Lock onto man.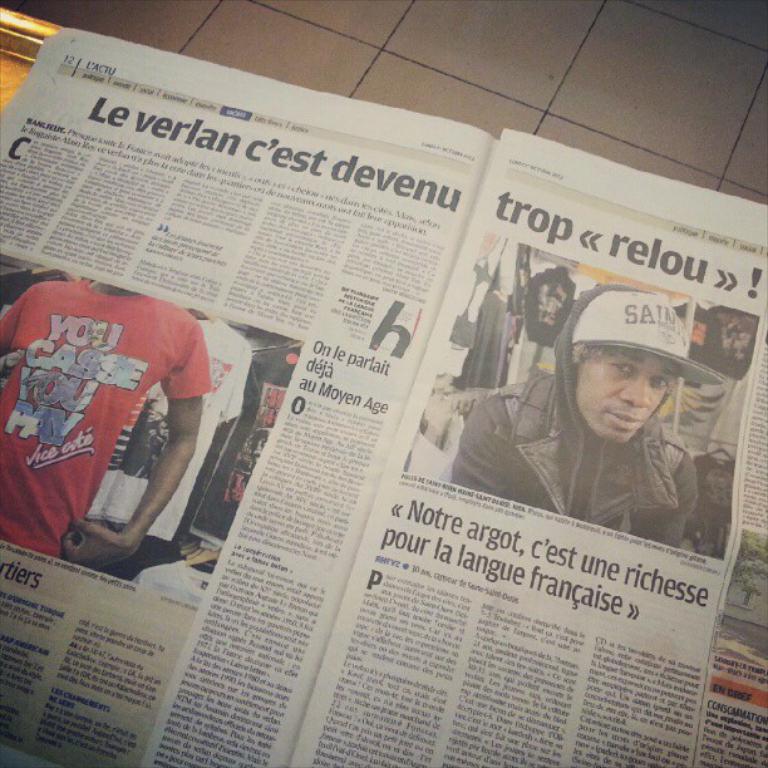
Locked: rect(445, 284, 752, 566).
